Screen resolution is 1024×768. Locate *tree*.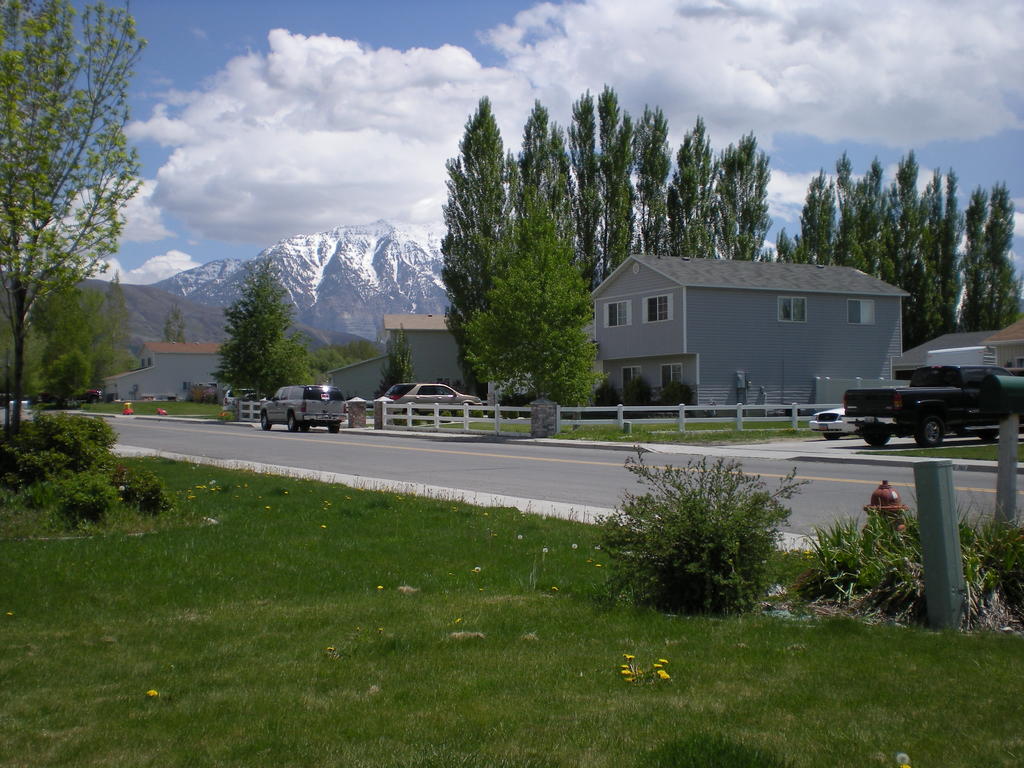
209:257:316:404.
